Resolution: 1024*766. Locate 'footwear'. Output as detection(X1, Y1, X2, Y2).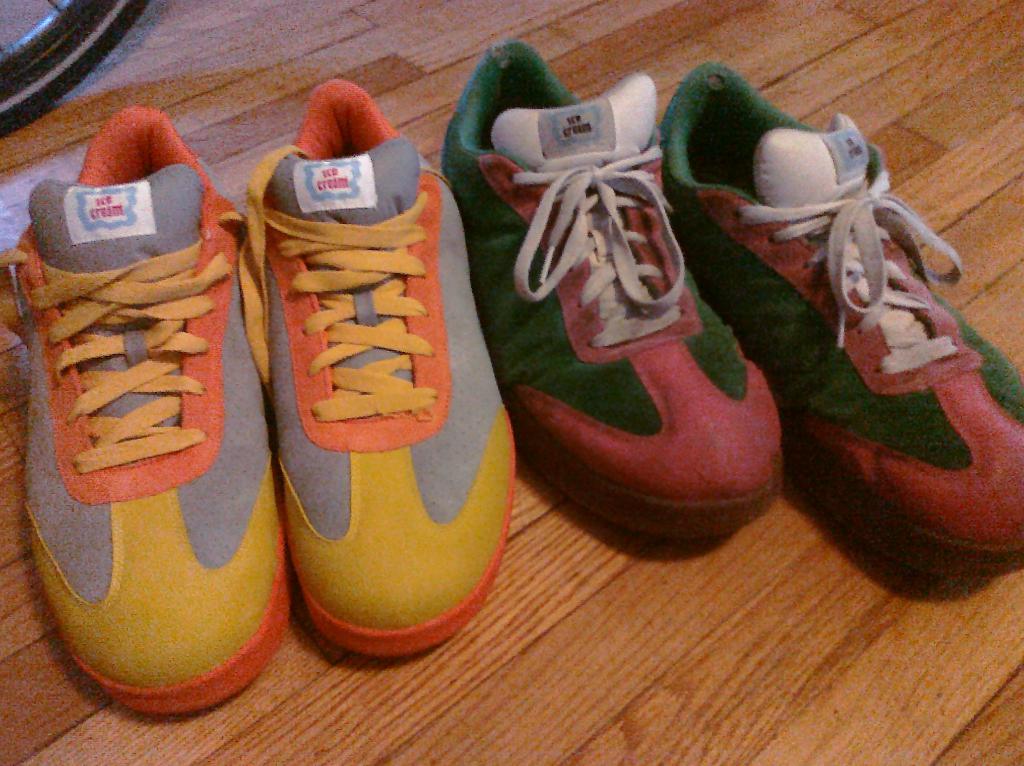
detection(442, 36, 780, 535).
